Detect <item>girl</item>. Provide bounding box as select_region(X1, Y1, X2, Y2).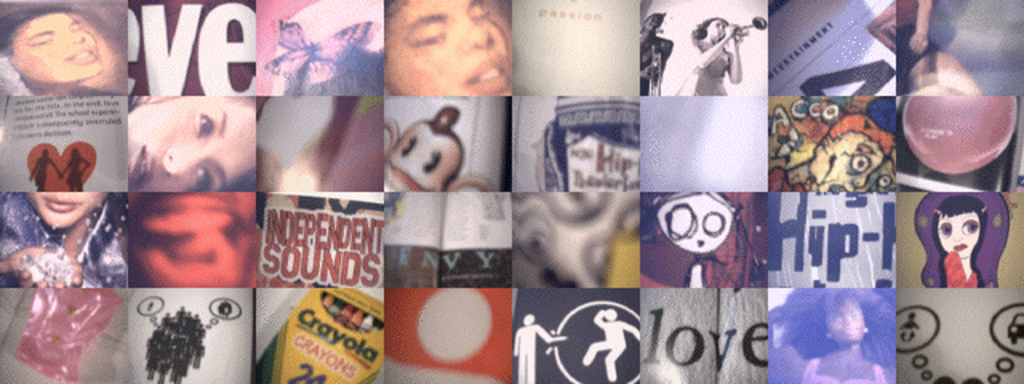
select_region(130, 93, 256, 189).
